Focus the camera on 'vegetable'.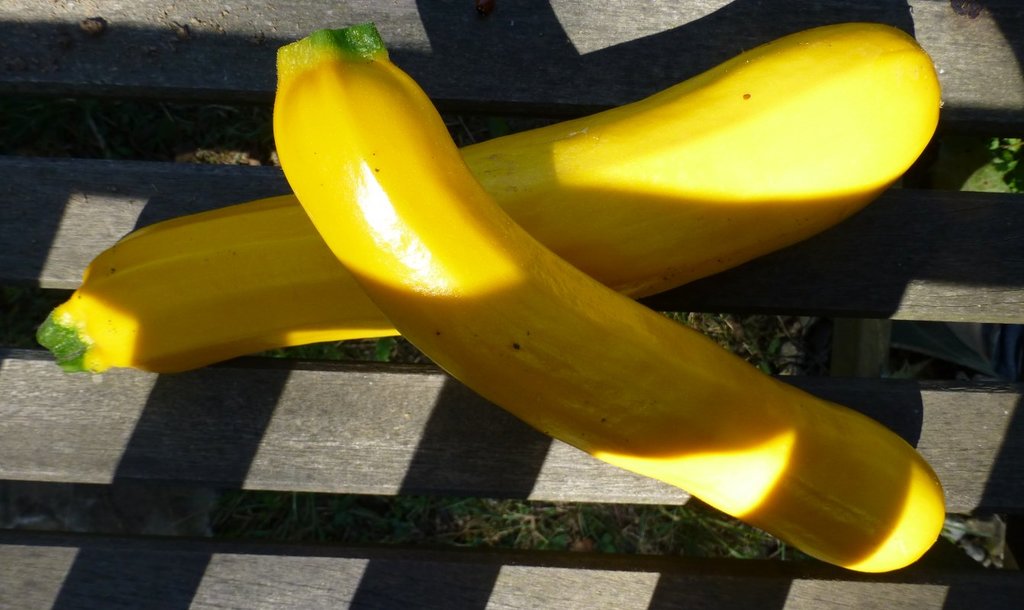
Focus region: crop(273, 23, 947, 571).
